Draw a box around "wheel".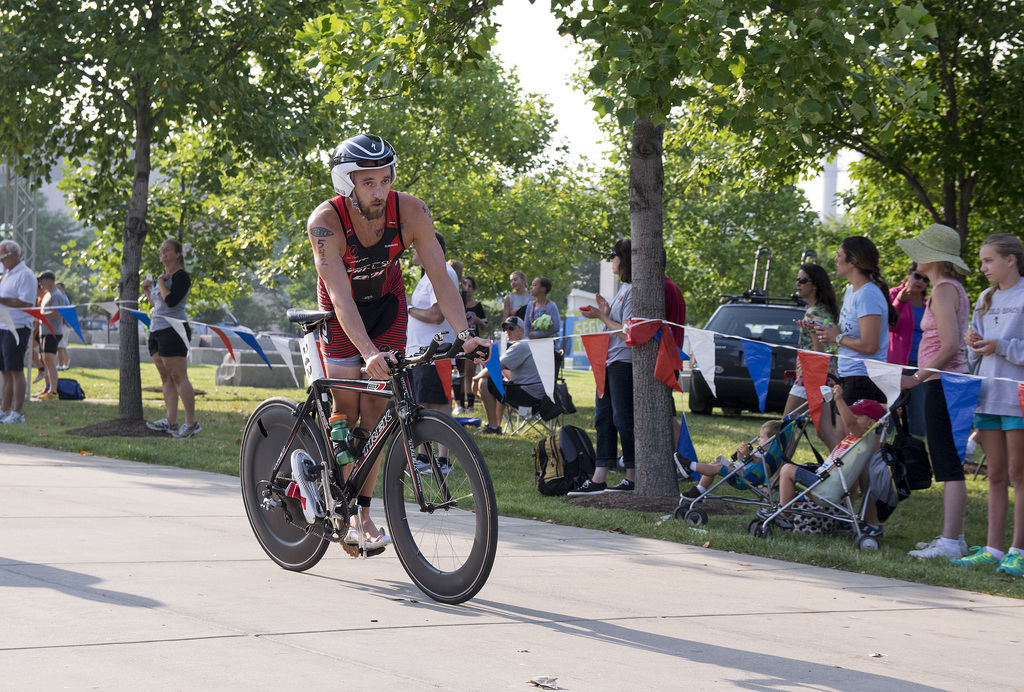
<region>675, 504, 688, 517</region>.
